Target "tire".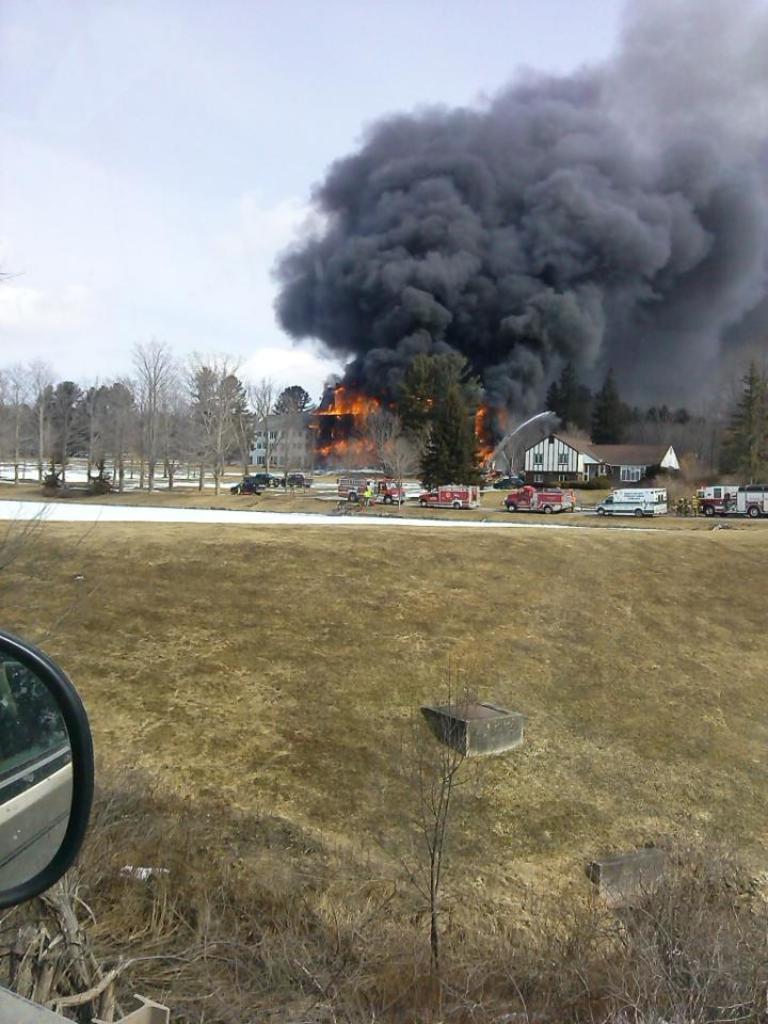
Target region: box(704, 507, 718, 515).
